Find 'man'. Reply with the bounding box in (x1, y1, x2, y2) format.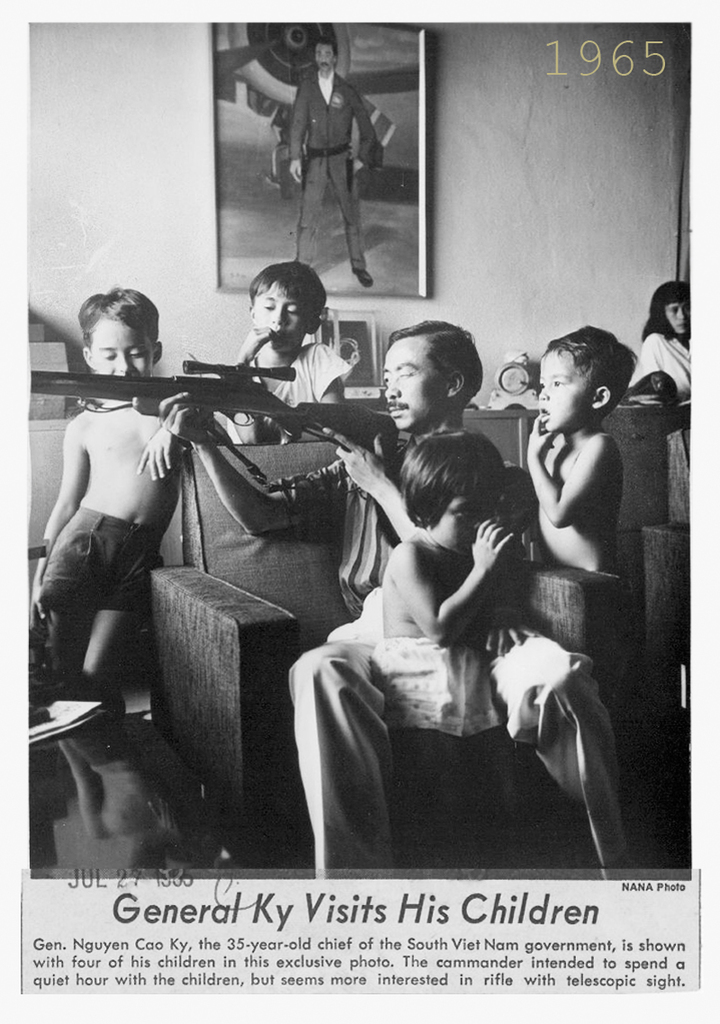
(288, 34, 374, 289).
